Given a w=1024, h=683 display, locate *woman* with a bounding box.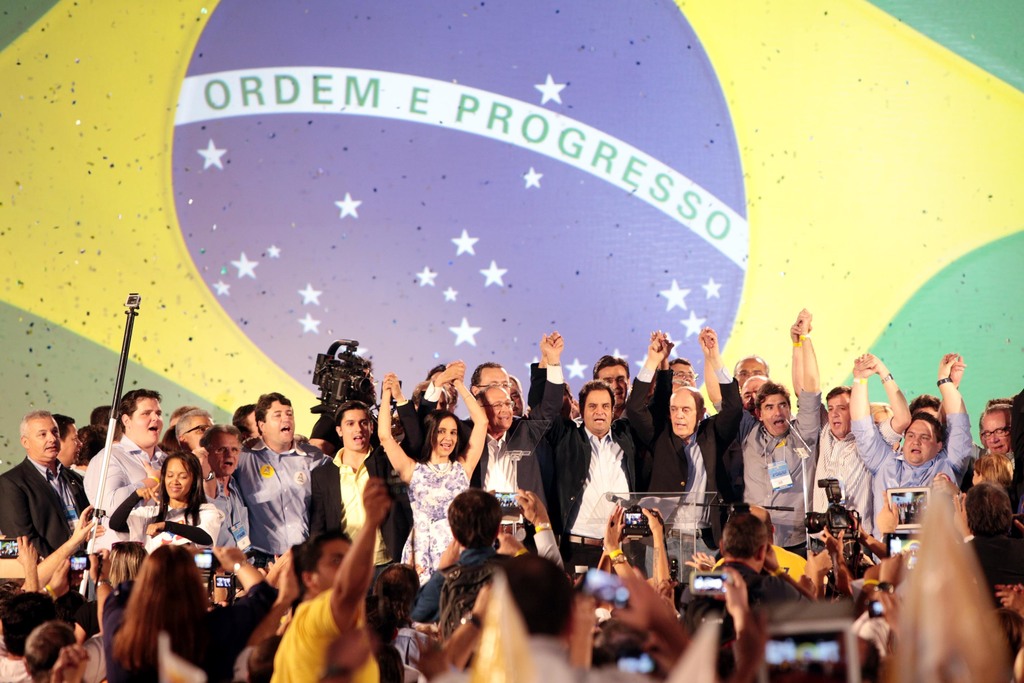
Located: [108, 445, 237, 561].
